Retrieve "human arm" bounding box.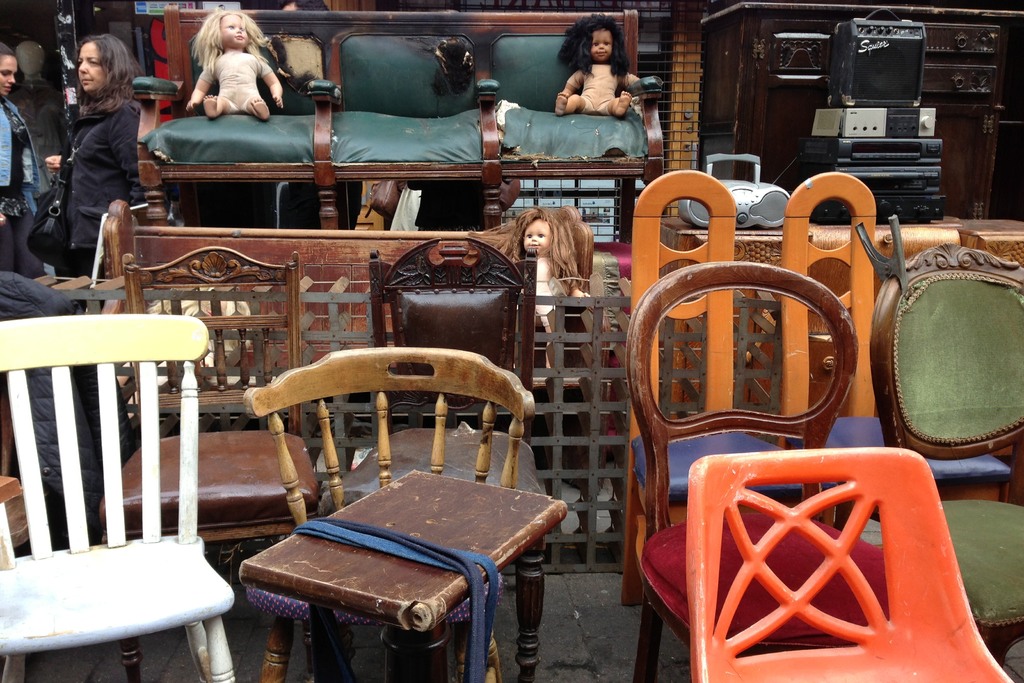
Bounding box: <box>187,63,216,107</box>.
